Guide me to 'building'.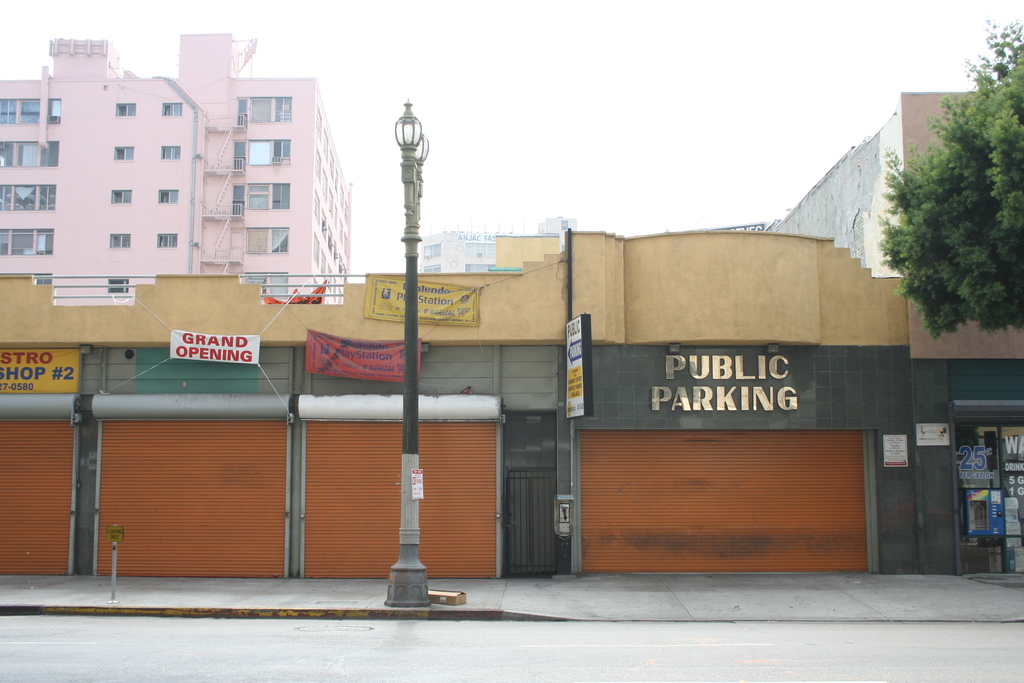
Guidance: (0,30,351,304).
